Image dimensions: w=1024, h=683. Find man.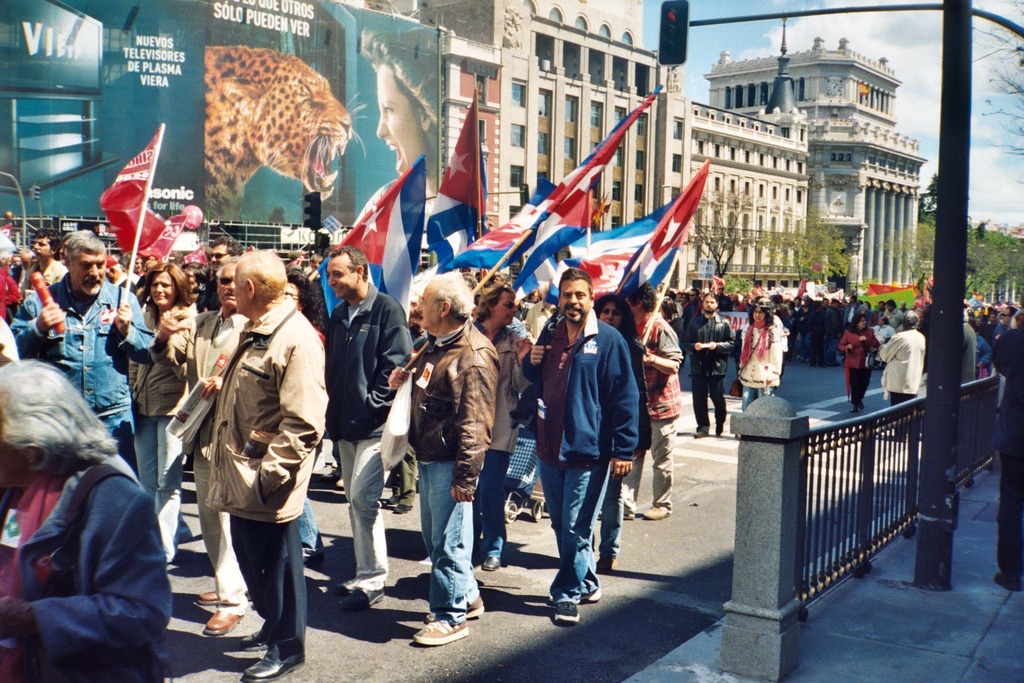
684:289:737:435.
